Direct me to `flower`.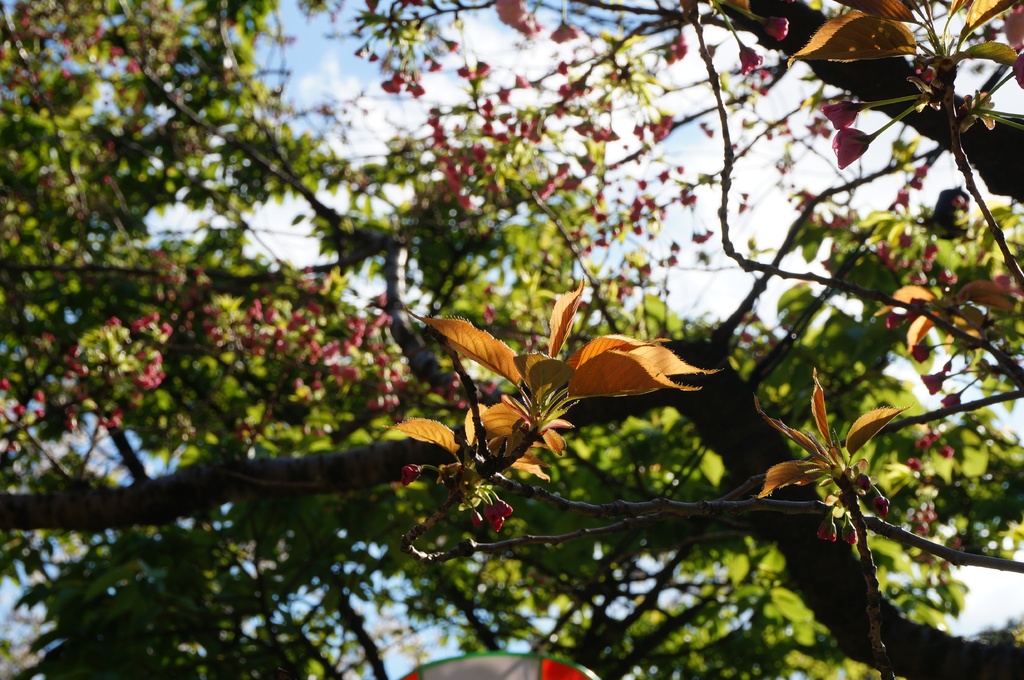
Direction: [left=819, top=522, right=834, bottom=544].
